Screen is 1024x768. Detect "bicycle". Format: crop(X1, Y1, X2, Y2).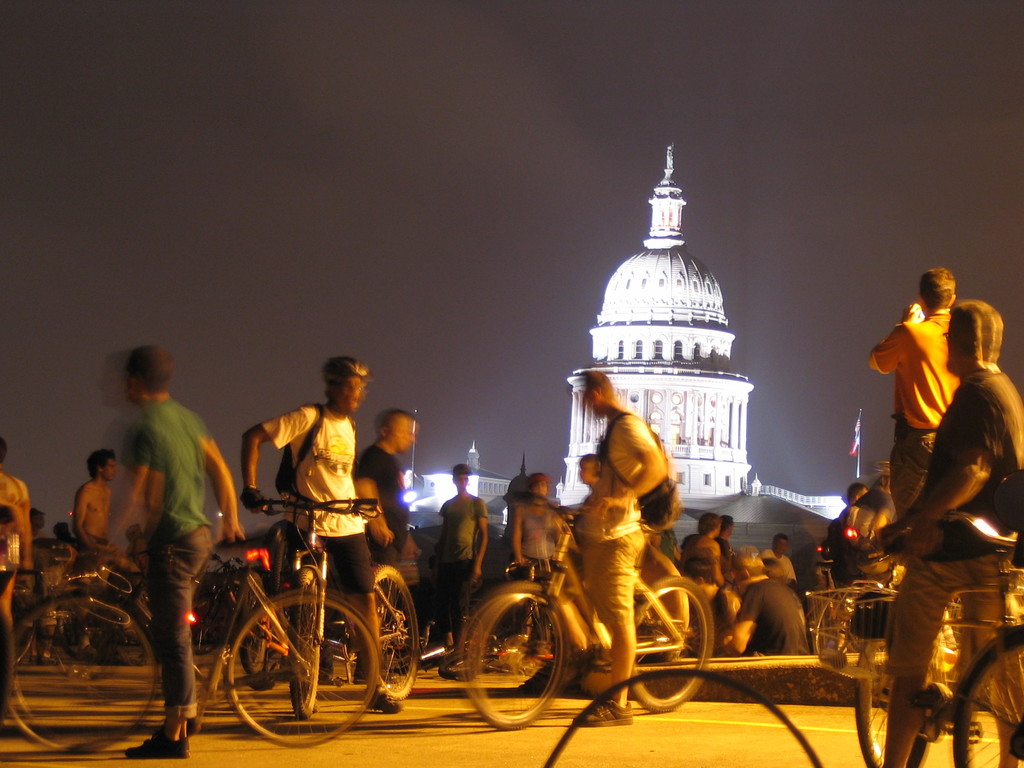
crop(365, 529, 455, 696).
